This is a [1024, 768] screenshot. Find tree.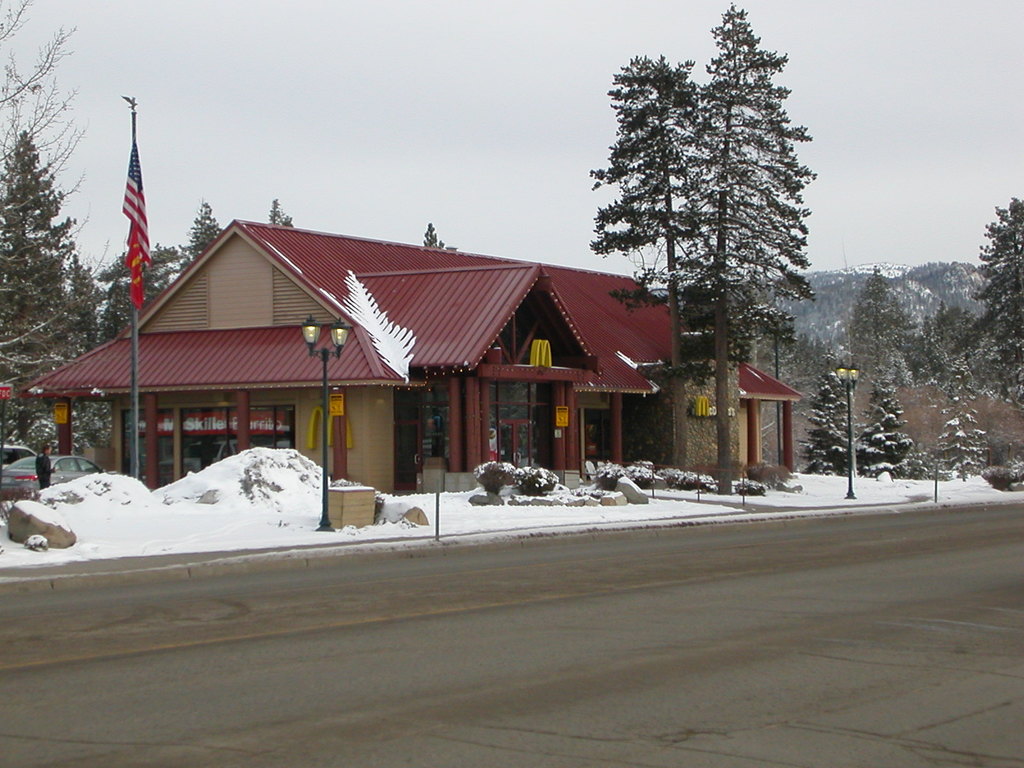
Bounding box: 973,193,1023,415.
